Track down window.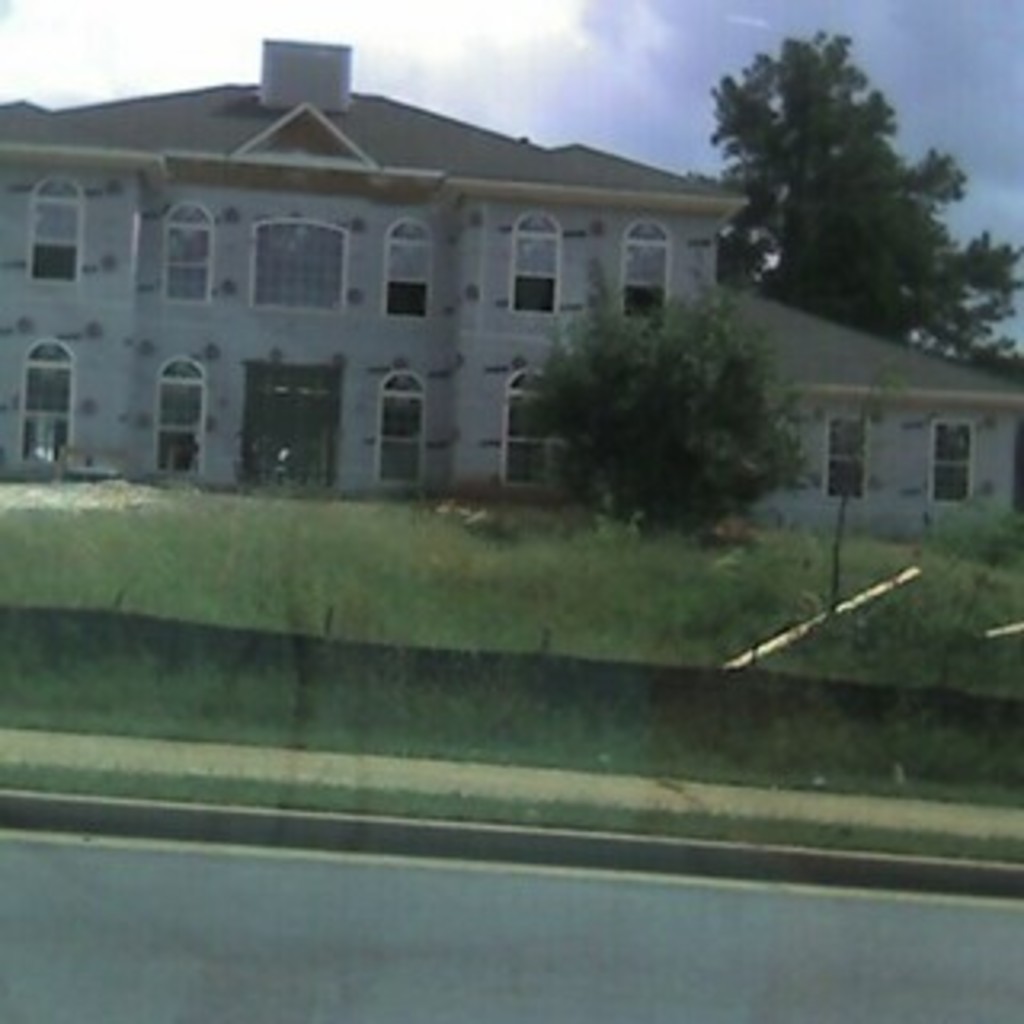
Tracked to box=[259, 221, 355, 310].
